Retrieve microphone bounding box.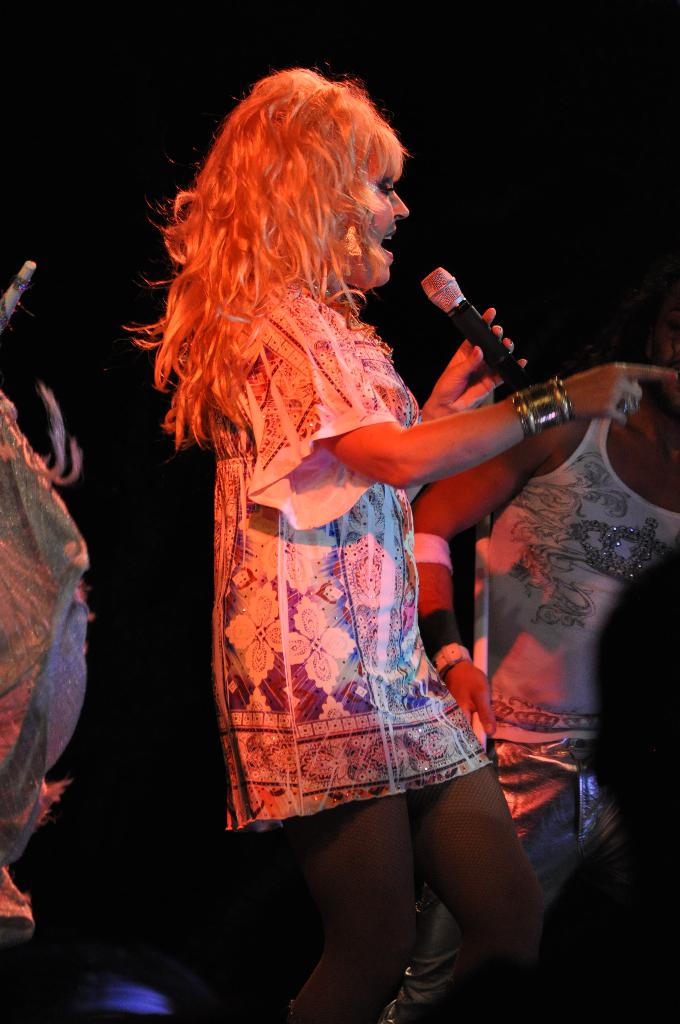
Bounding box: box(422, 262, 538, 390).
